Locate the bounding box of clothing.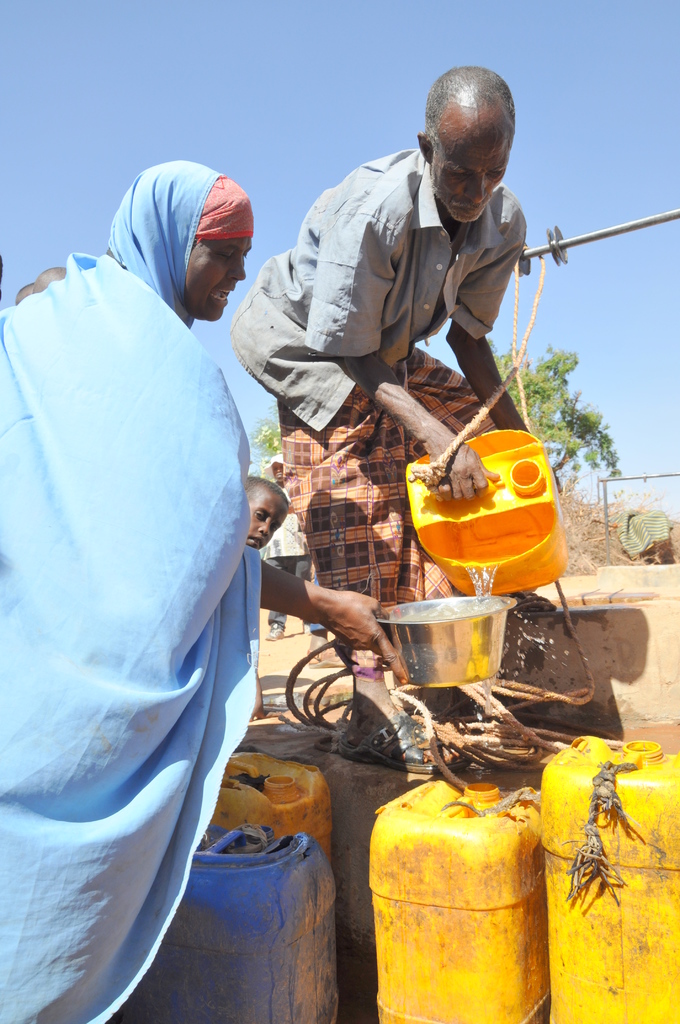
Bounding box: 0, 161, 262, 1023.
